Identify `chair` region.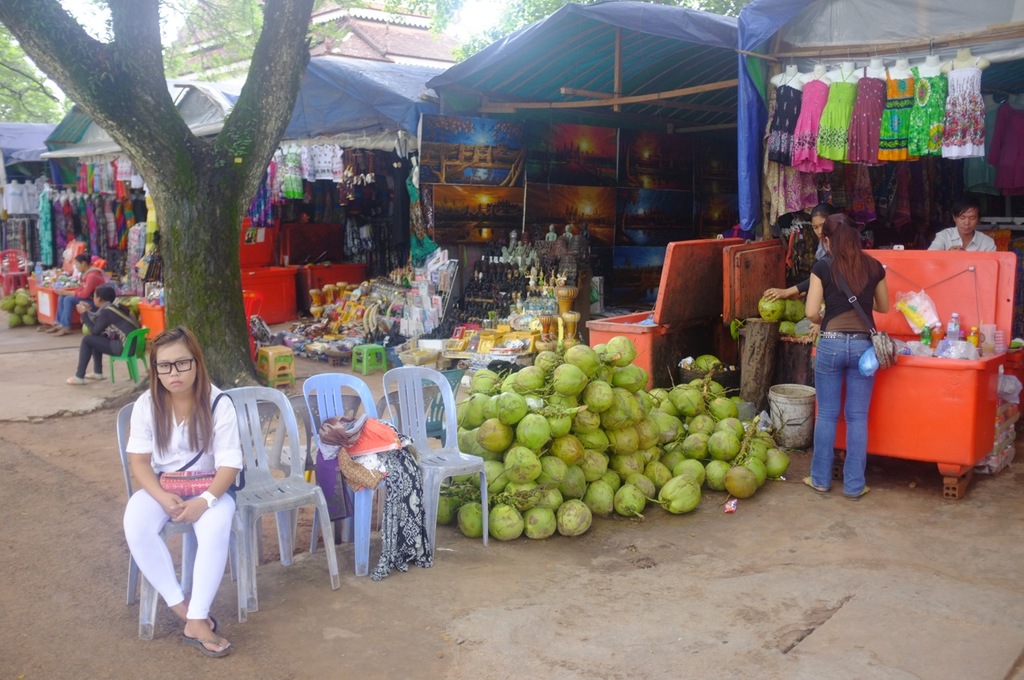
Region: x1=118, y1=400, x2=241, y2=641.
